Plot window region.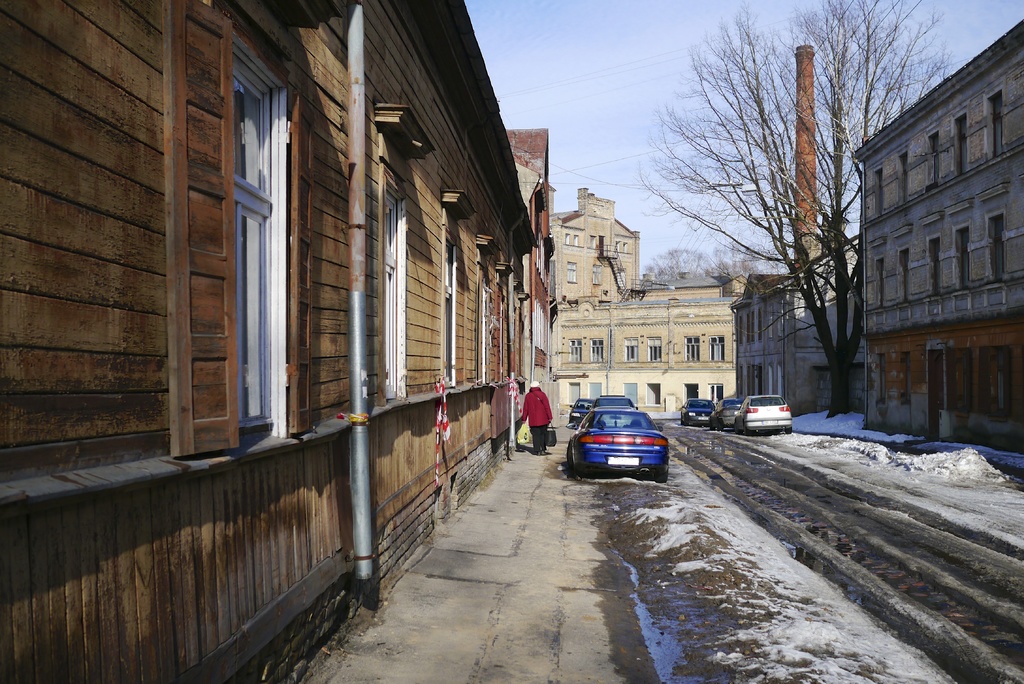
Plotted at select_region(955, 115, 968, 178).
